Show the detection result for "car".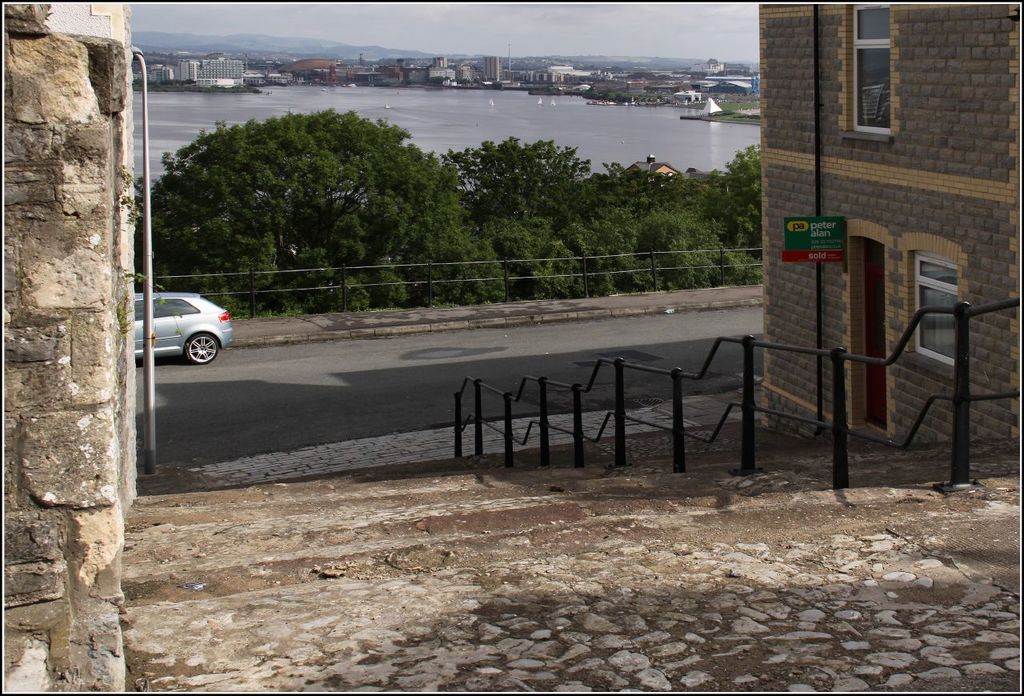
l=135, t=293, r=233, b=365.
